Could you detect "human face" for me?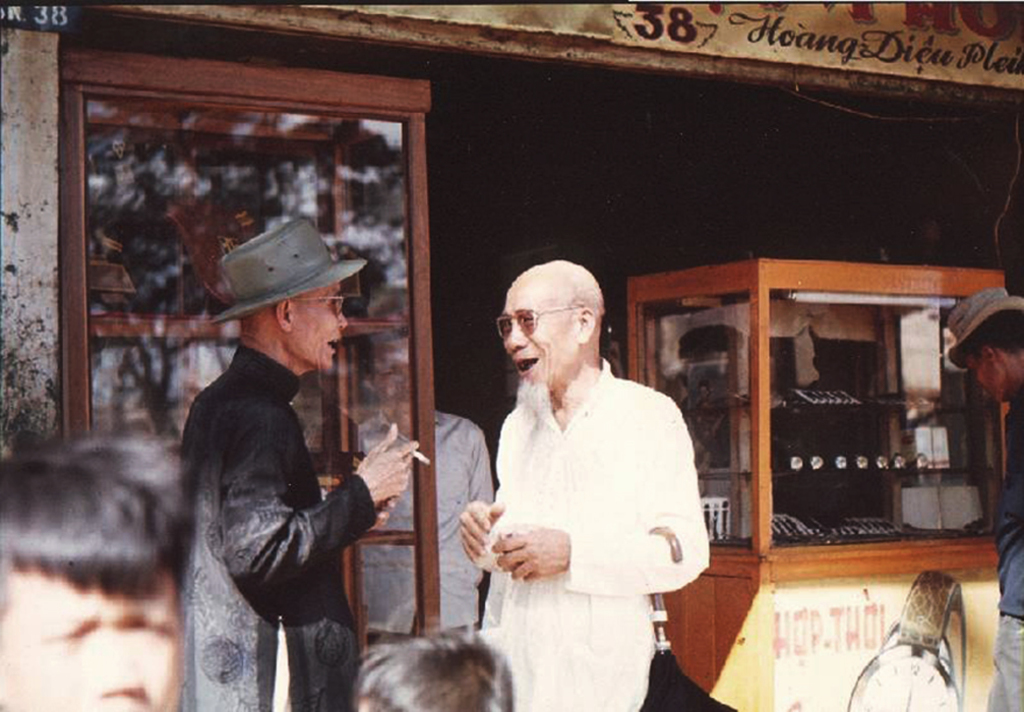
Detection result: [296,287,350,374].
